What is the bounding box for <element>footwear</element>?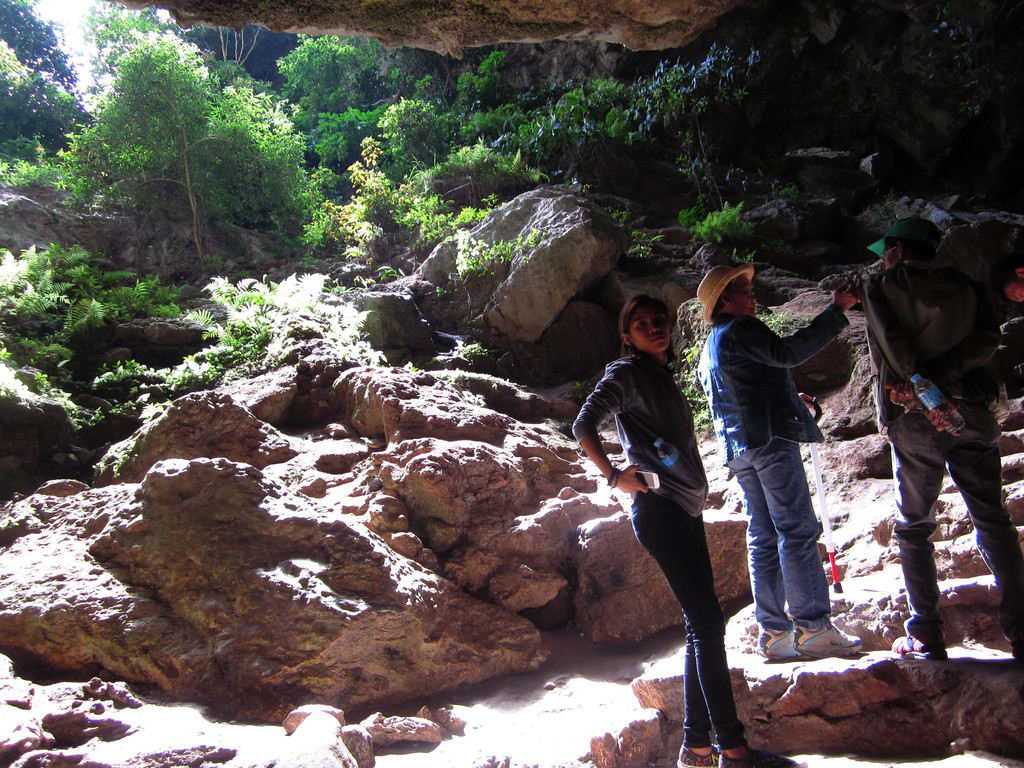
<box>713,741,794,767</box>.
